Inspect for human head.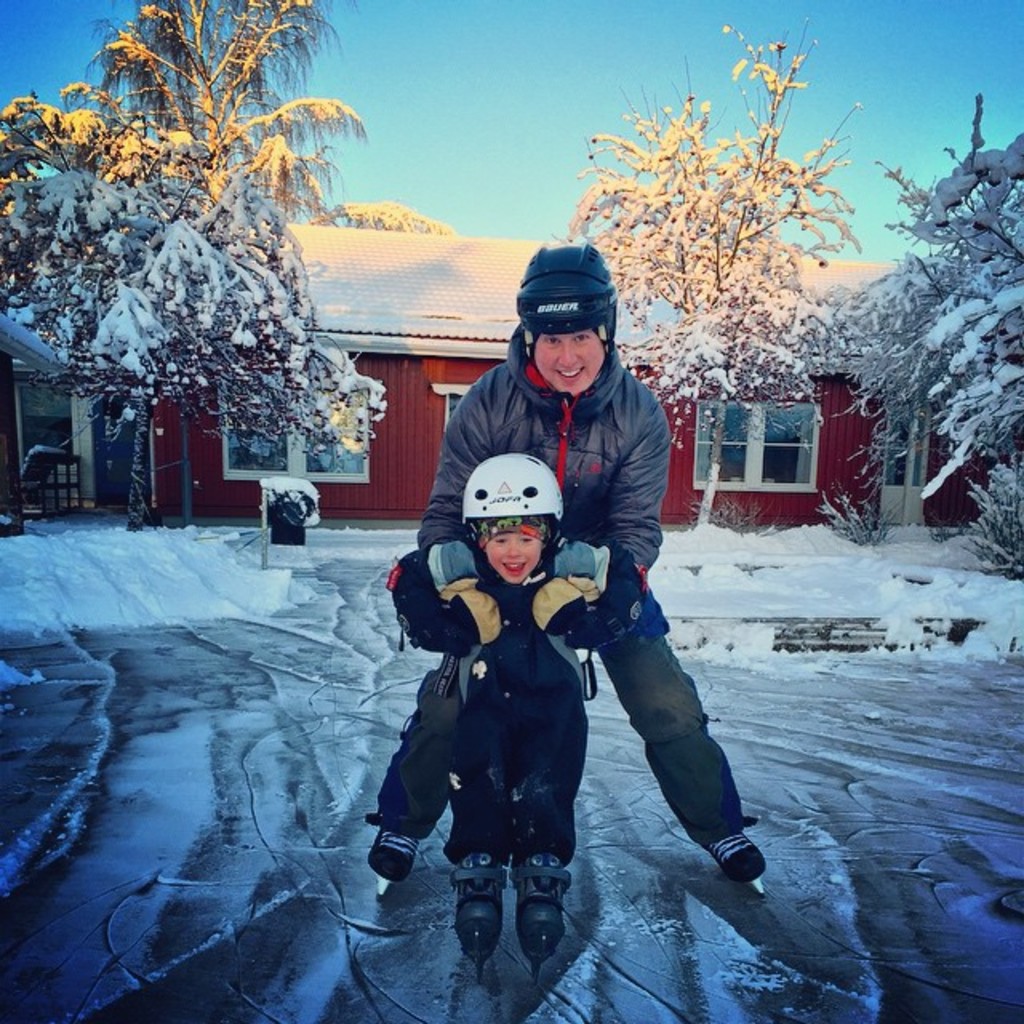
Inspection: pyautogui.locateOnScreen(520, 240, 614, 400).
